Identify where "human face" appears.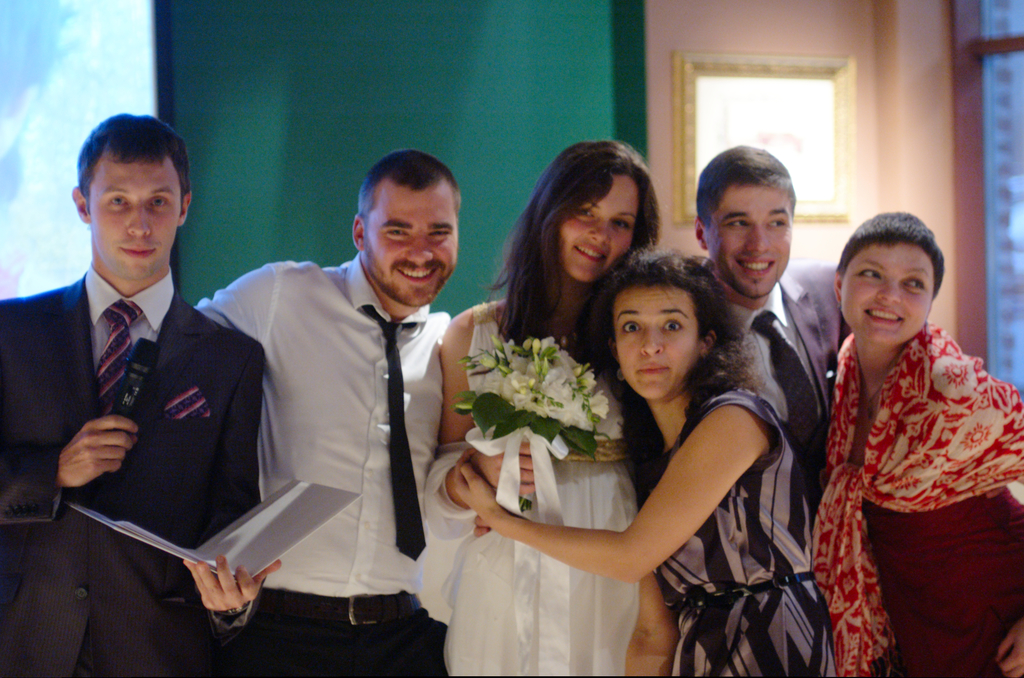
Appears at [704,180,788,300].
